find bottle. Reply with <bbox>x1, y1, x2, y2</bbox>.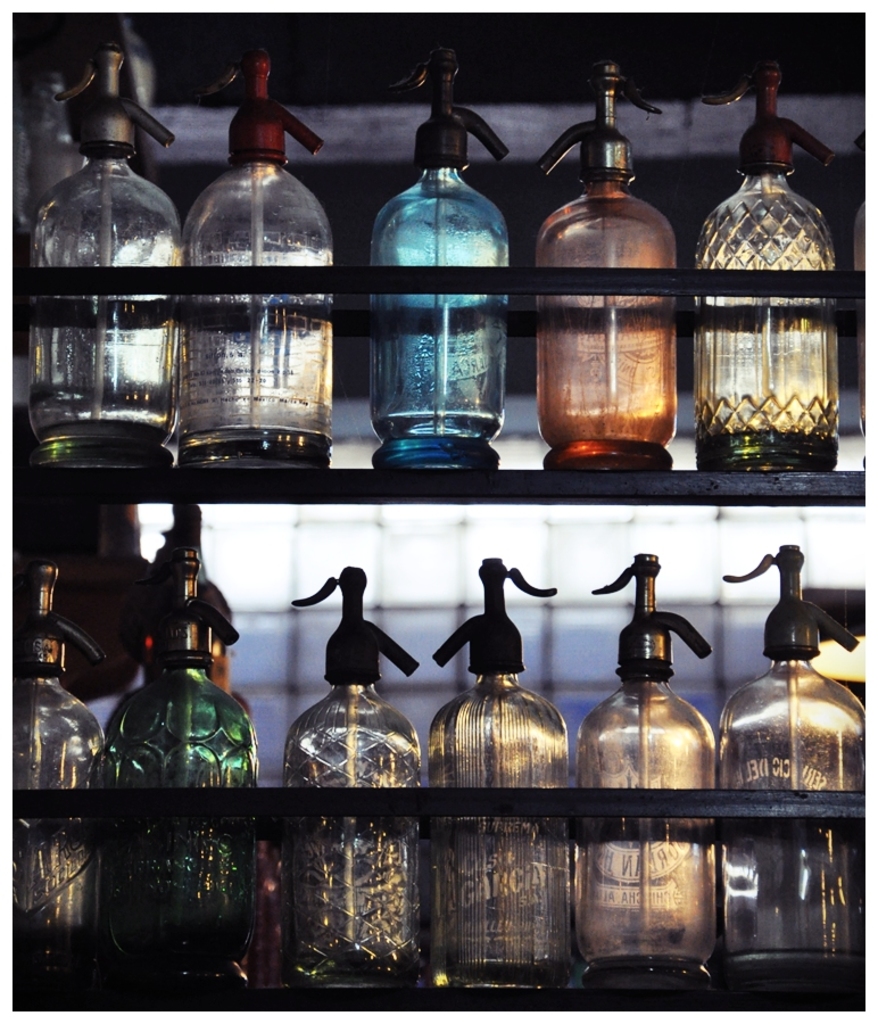
<bbox>276, 562, 430, 983</bbox>.
